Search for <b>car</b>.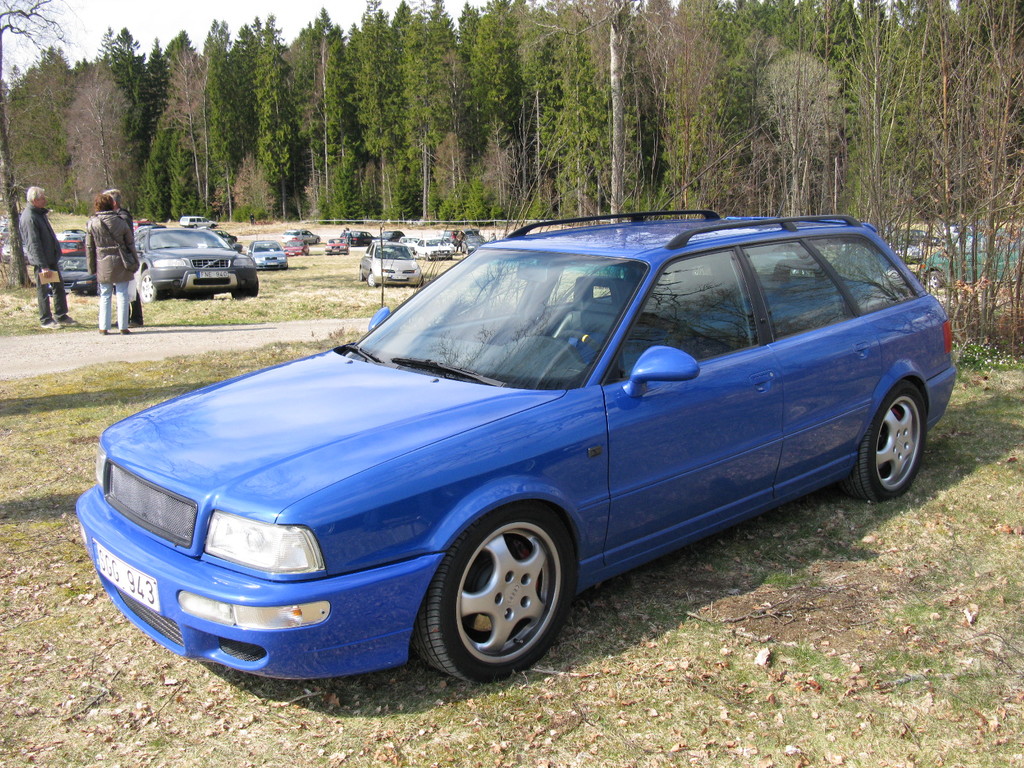
Found at l=344, t=227, r=375, b=246.
